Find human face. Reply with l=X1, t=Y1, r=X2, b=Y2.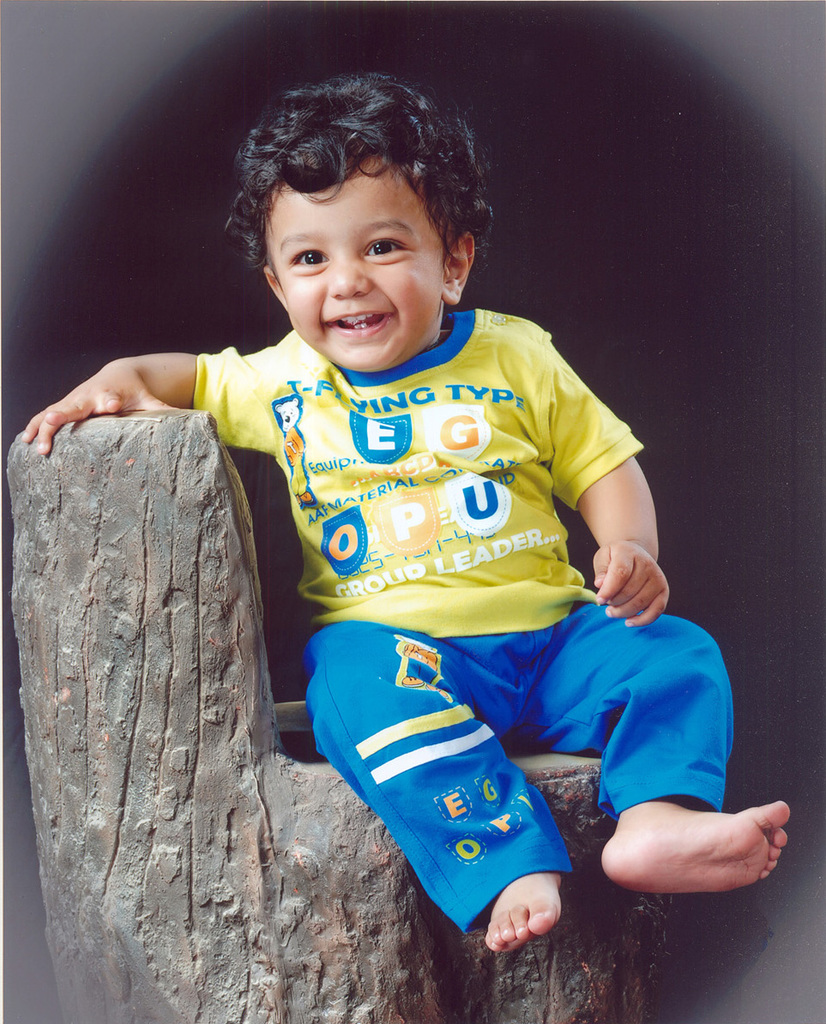
l=269, t=143, r=446, b=375.
